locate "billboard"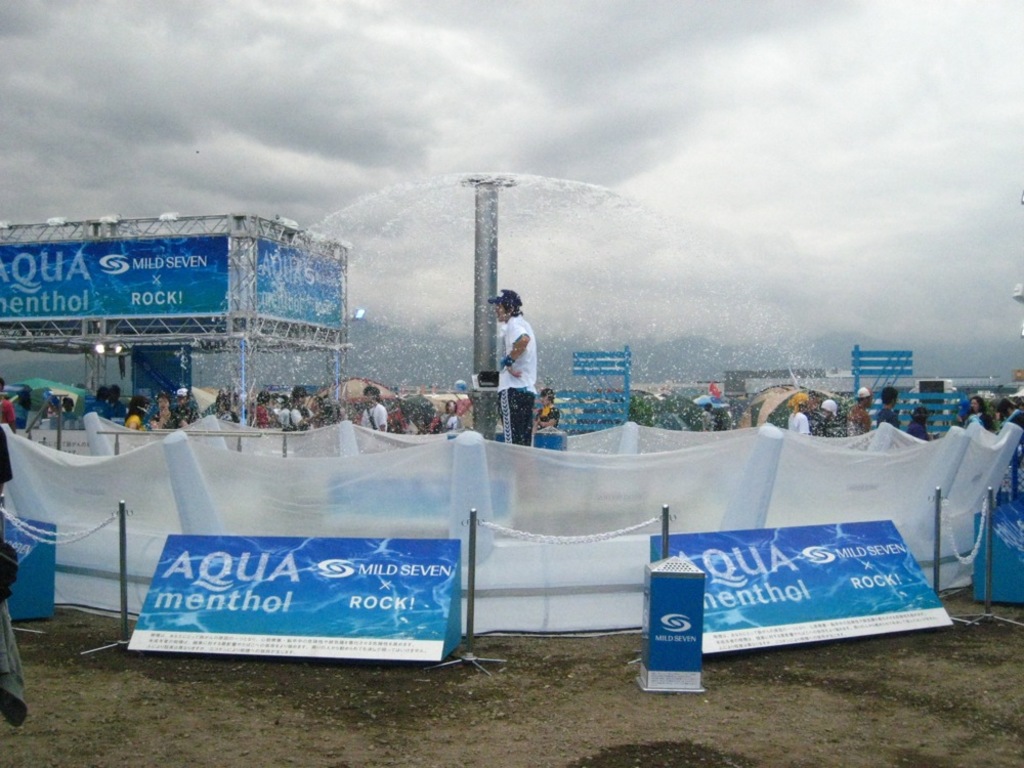
<bbox>0, 233, 229, 324</bbox>
